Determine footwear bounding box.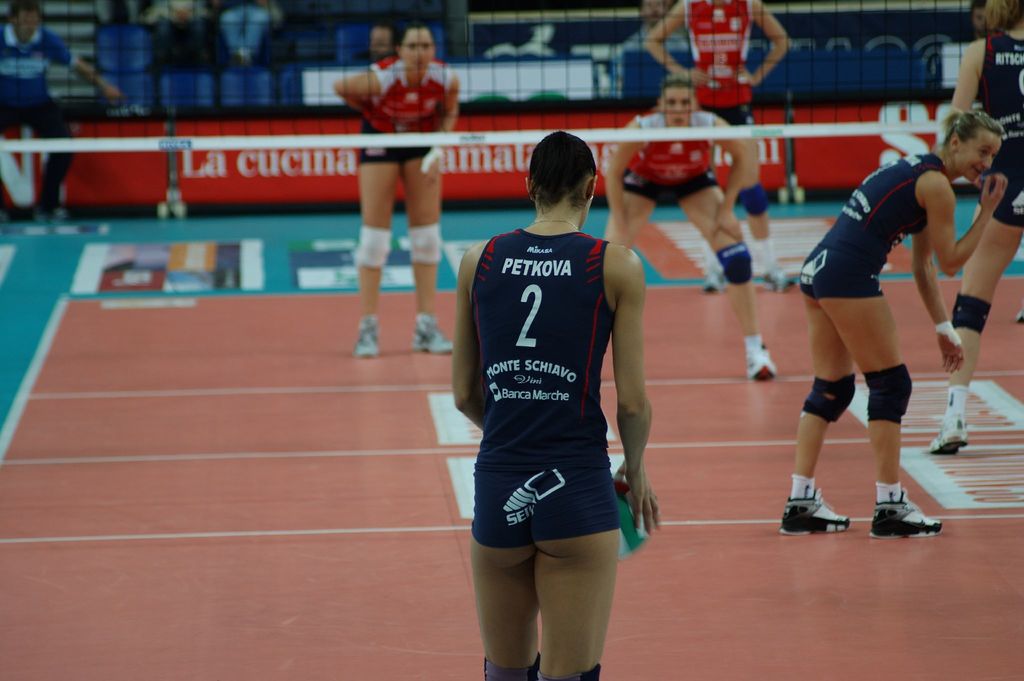
Determined: box=[763, 268, 793, 294].
